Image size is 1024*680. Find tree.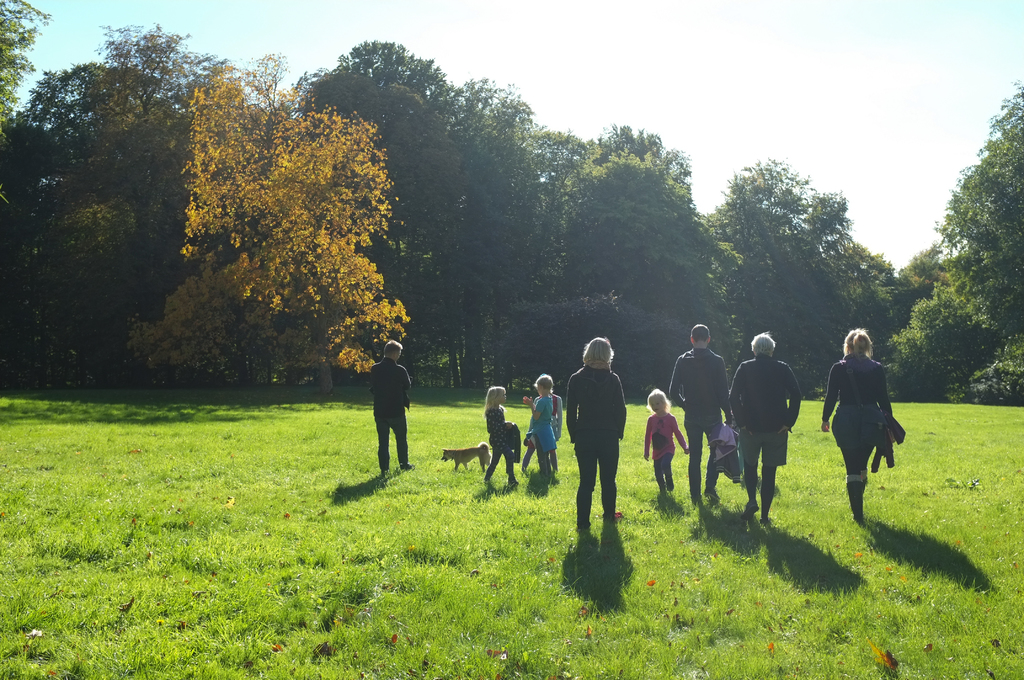
x1=436 y1=85 x2=561 y2=387.
